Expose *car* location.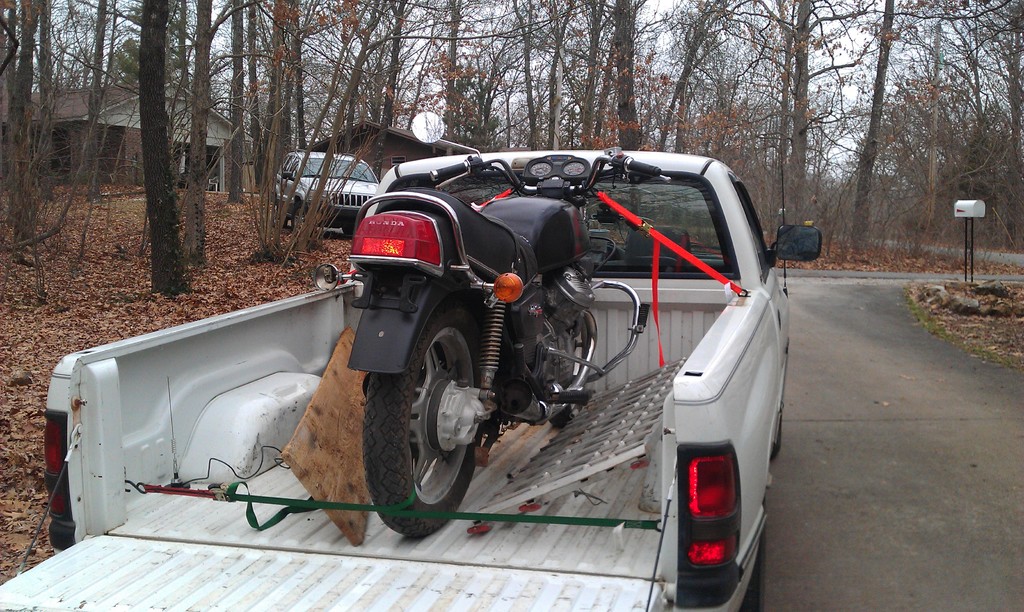
Exposed at detection(269, 149, 382, 236).
